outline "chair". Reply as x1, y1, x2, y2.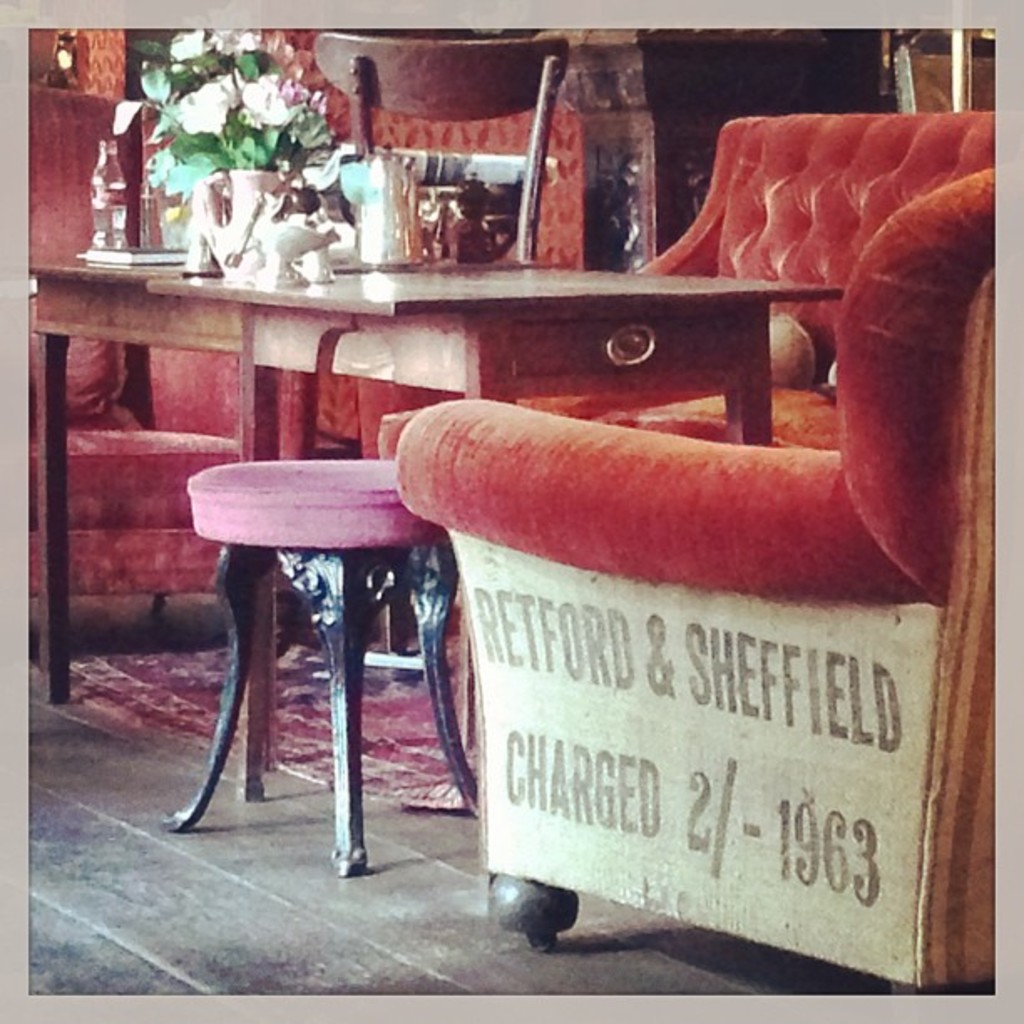
32, 82, 254, 686.
